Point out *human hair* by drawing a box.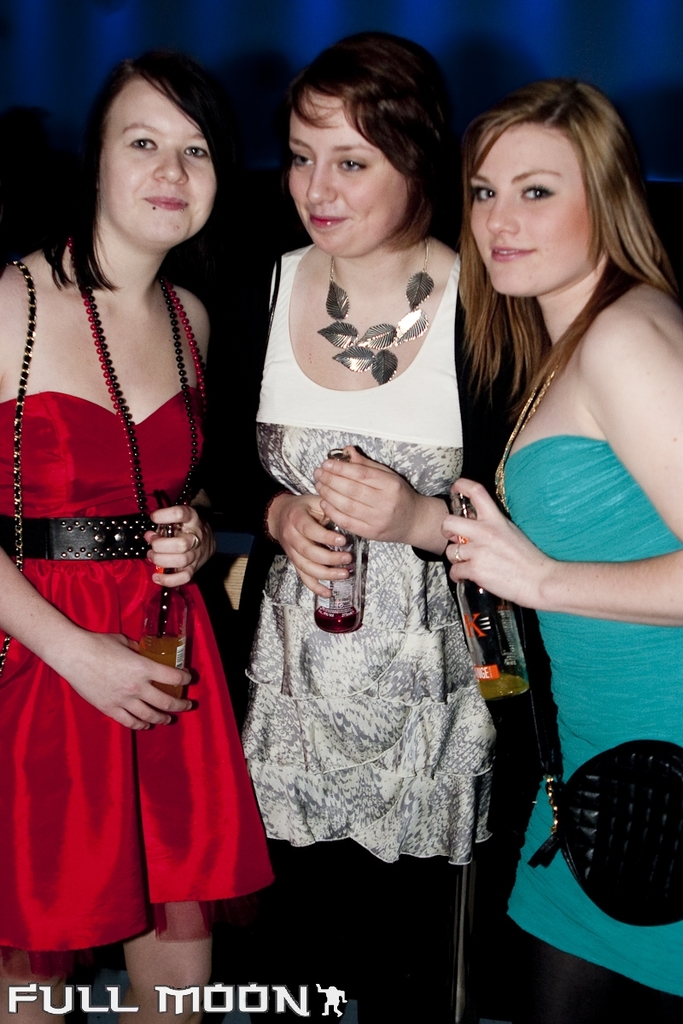
left=30, top=38, right=240, bottom=300.
